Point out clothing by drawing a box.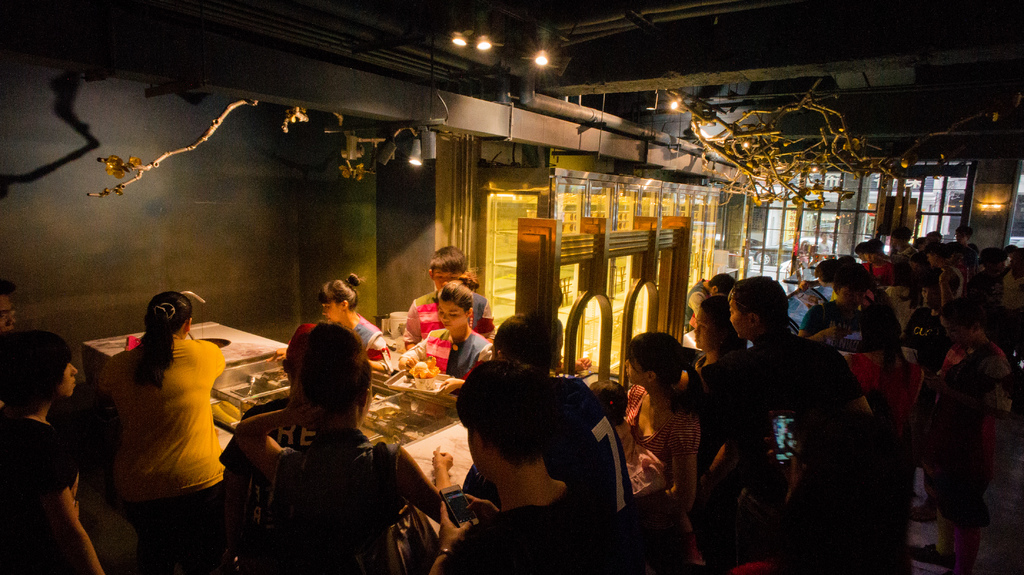
pyautogui.locateOnScreen(97, 338, 232, 490).
